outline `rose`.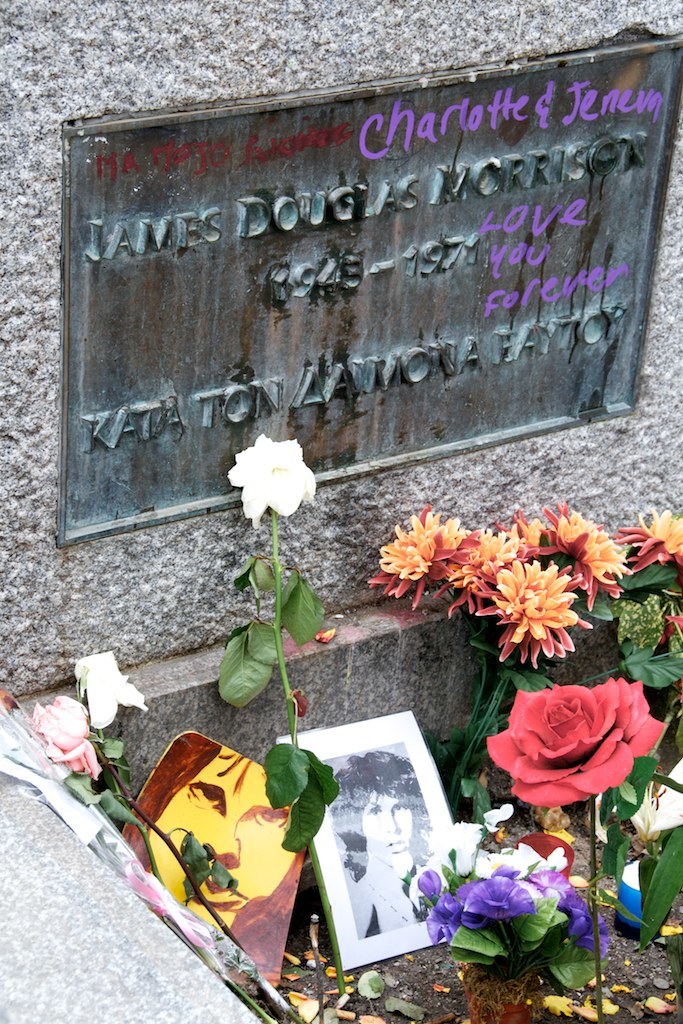
Outline: 77, 650, 150, 730.
